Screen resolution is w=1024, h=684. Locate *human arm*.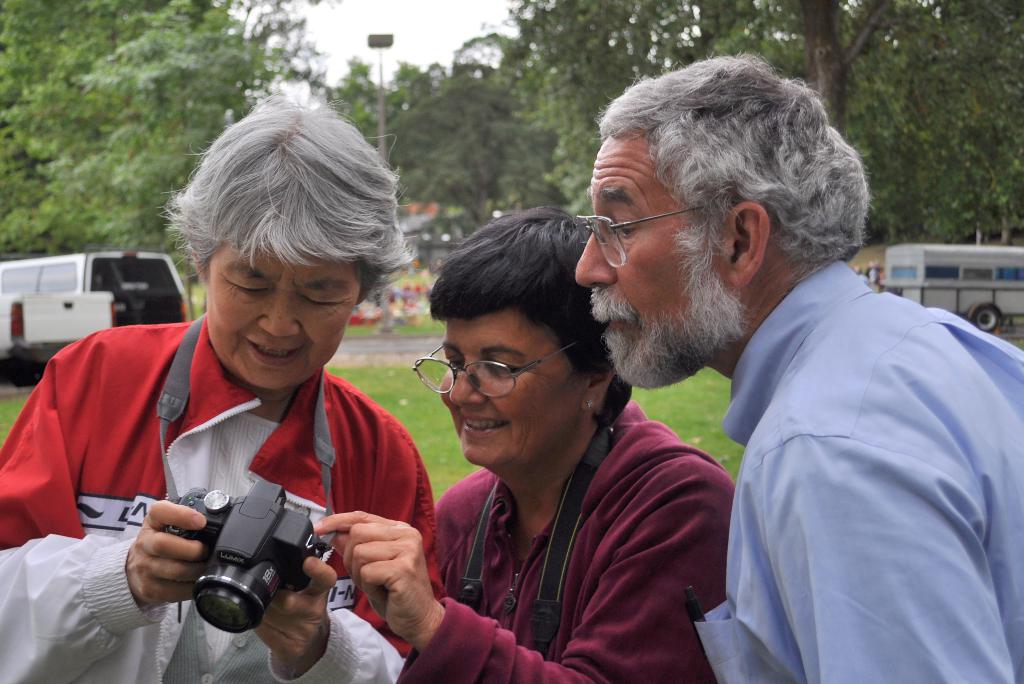
left=313, top=457, right=742, bottom=683.
